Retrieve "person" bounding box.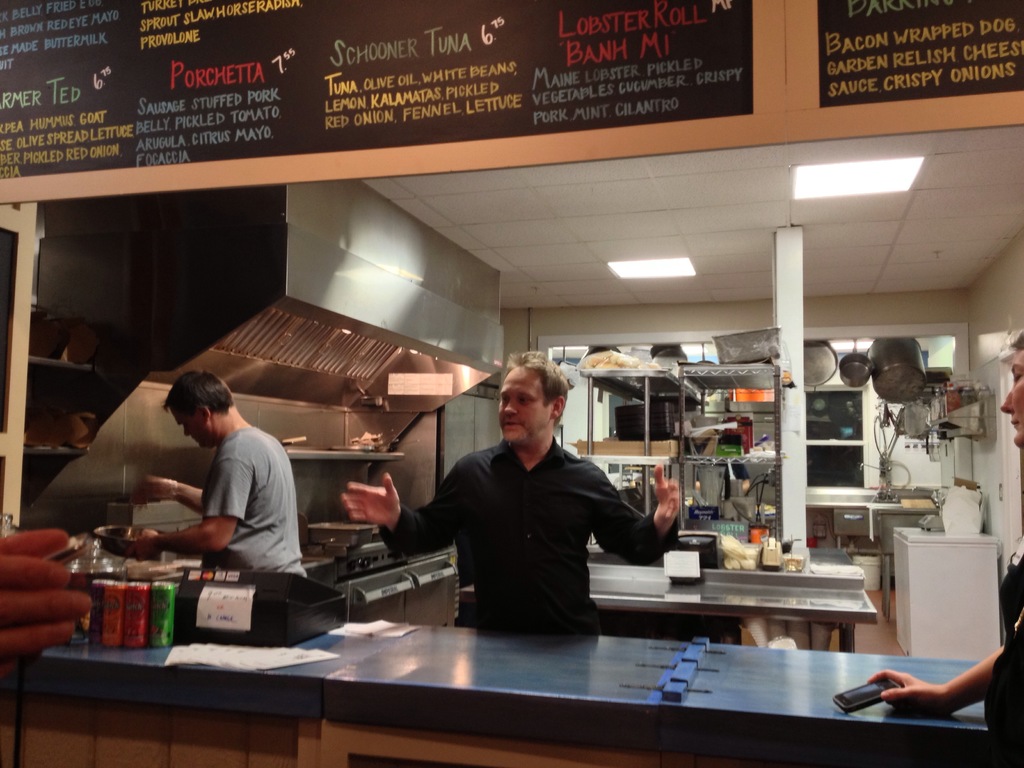
Bounding box: [338, 362, 684, 636].
